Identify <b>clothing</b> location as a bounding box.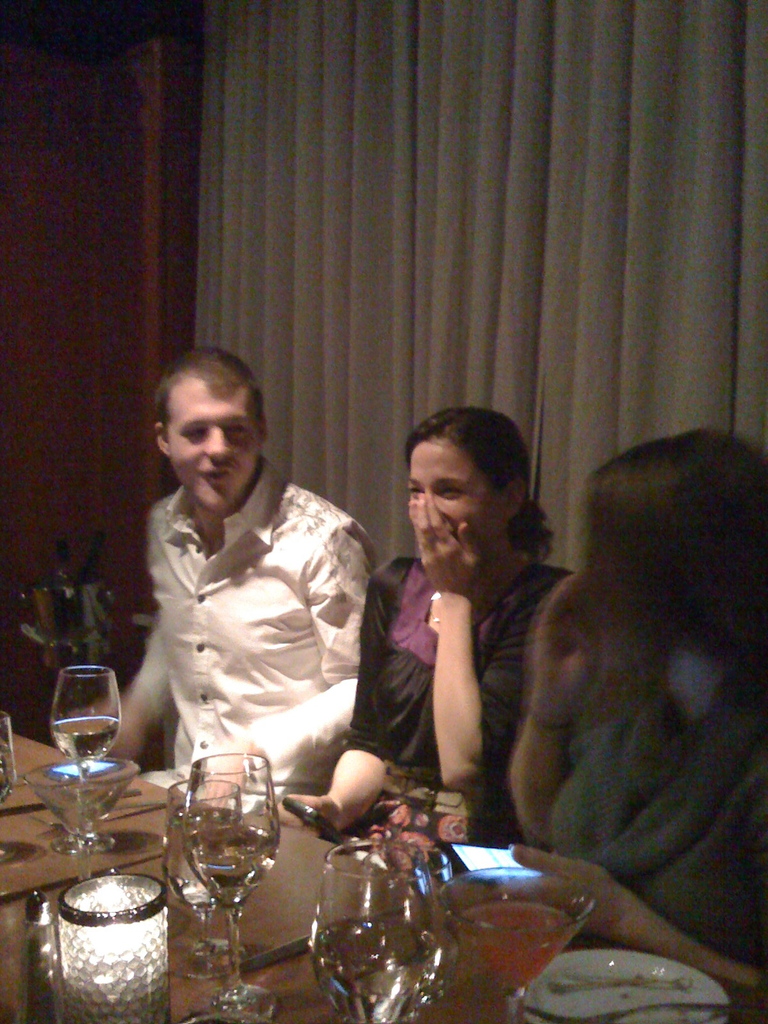
99:442:399:813.
